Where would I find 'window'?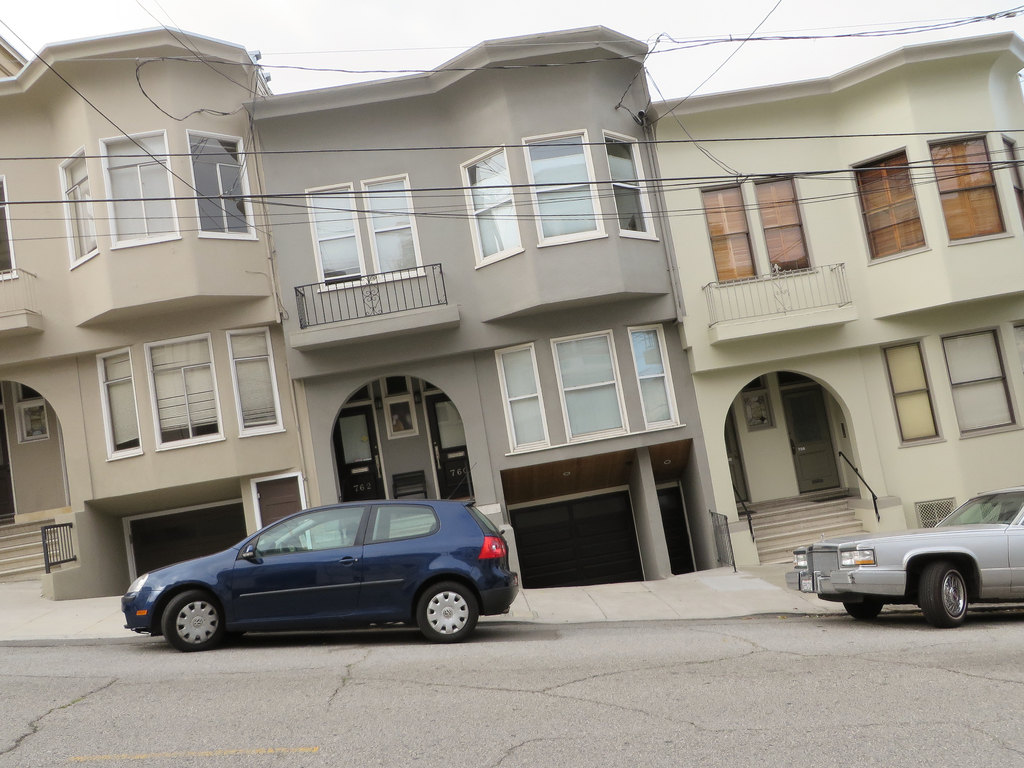
At <bbox>701, 179, 757, 288</bbox>.
